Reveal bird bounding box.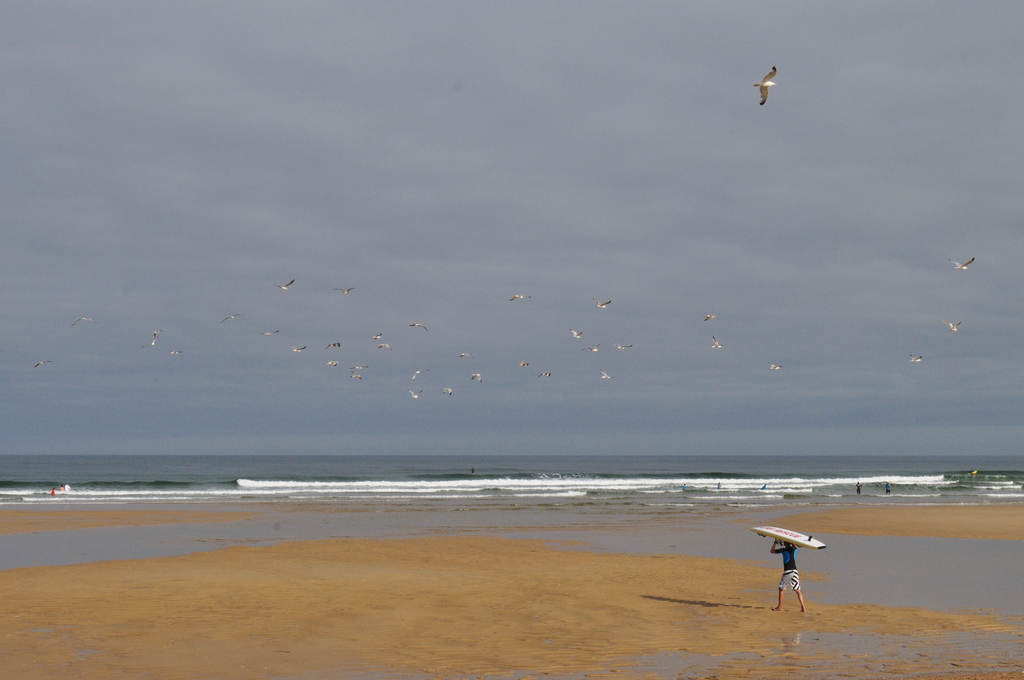
Revealed: x1=714, y1=334, x2=724, y2=350.
